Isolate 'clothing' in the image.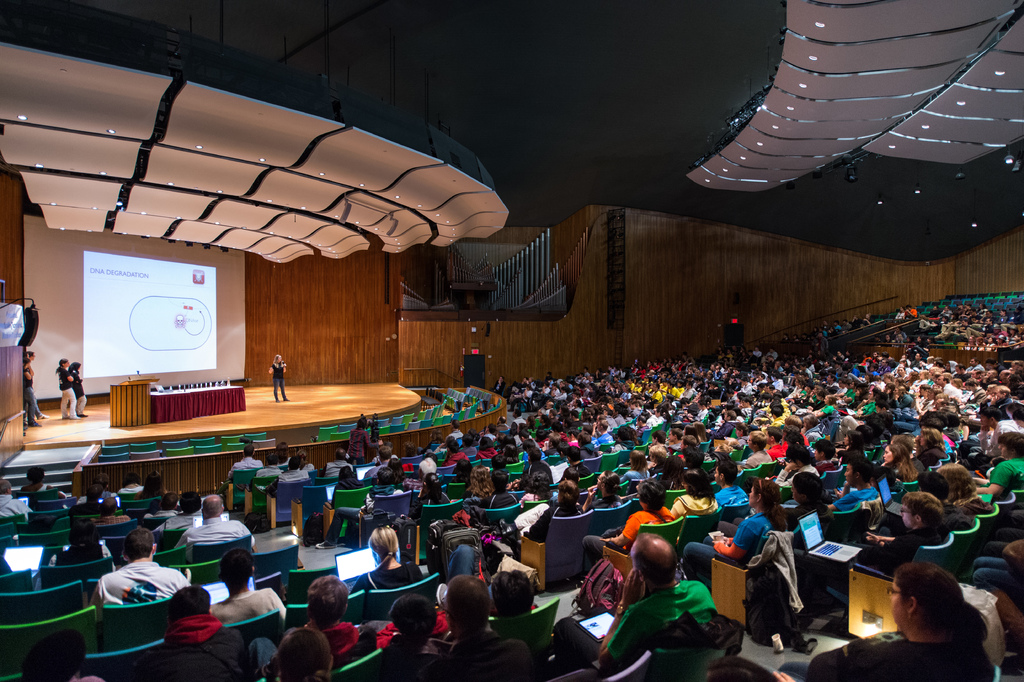
Isolated region: <box>301,620,369,654</box>.
